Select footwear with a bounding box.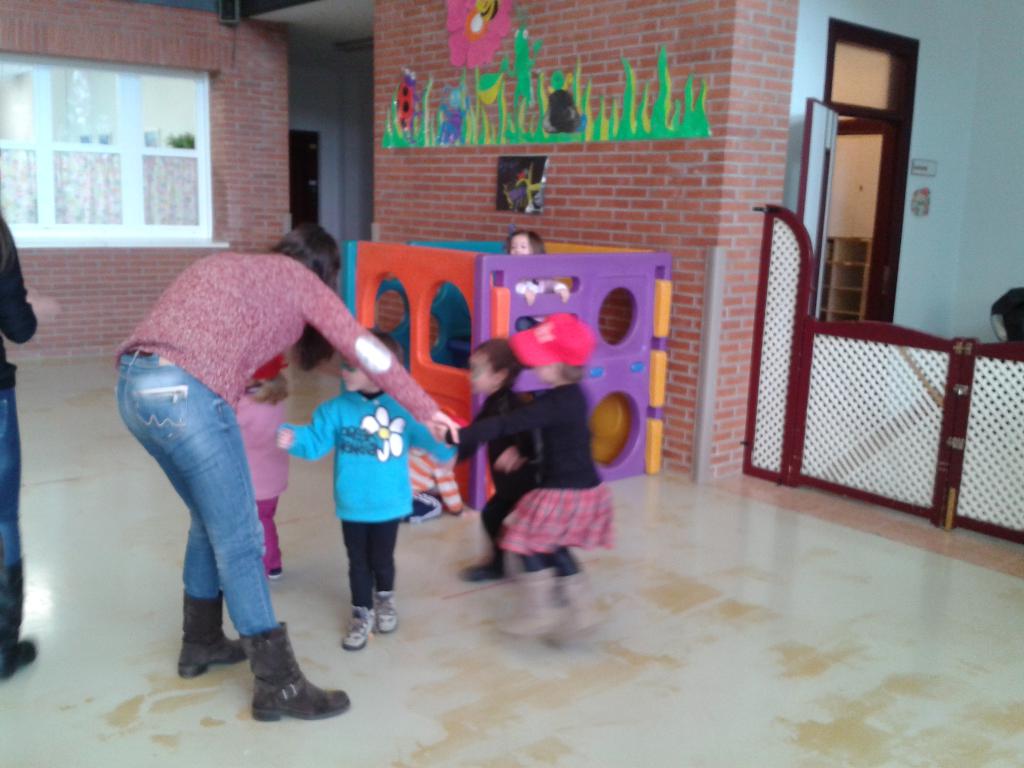
select_region(260, 557, 283, 582).
